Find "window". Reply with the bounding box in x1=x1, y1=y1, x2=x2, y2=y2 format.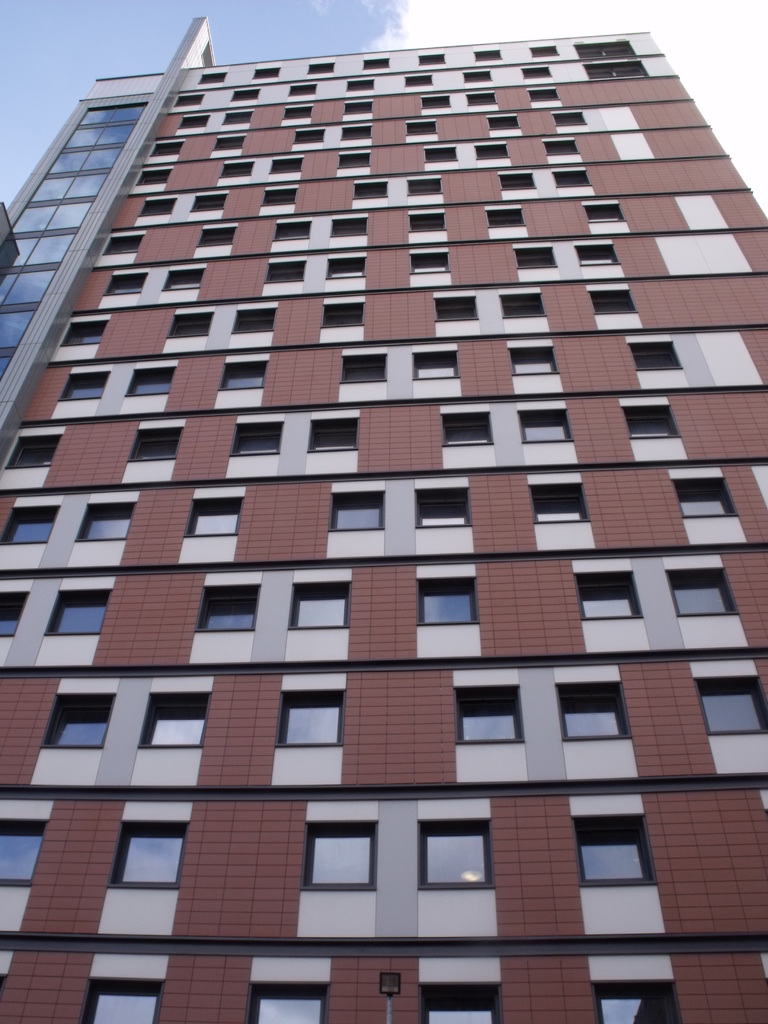
x1=668, y1=561, x2=734, y2=617.
